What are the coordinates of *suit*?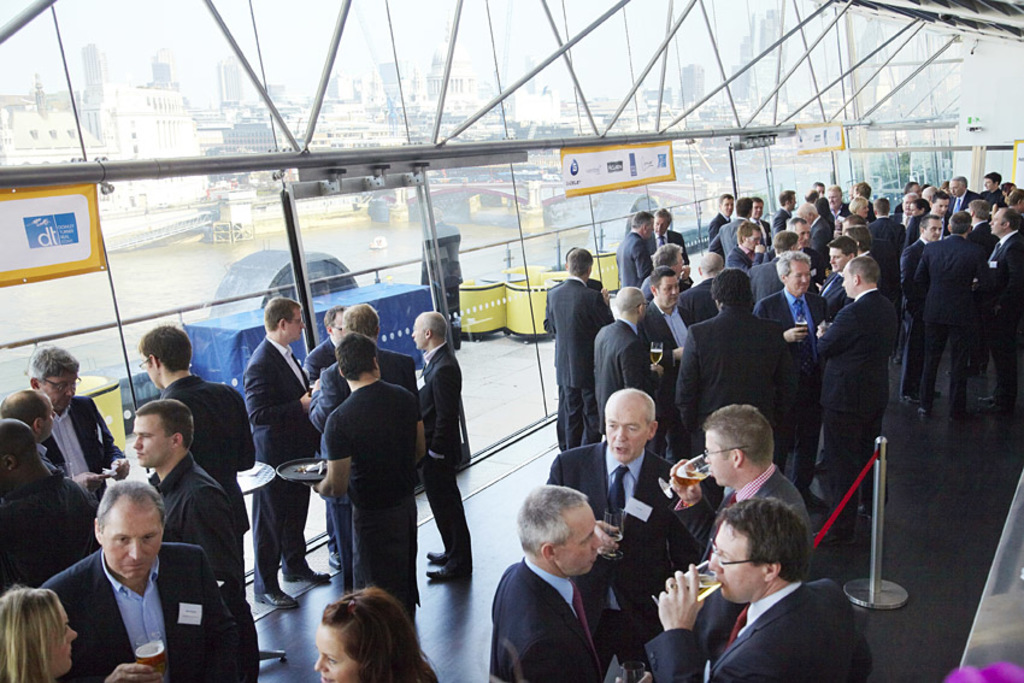
(left=37, top=394, right=126, bottom=497).
